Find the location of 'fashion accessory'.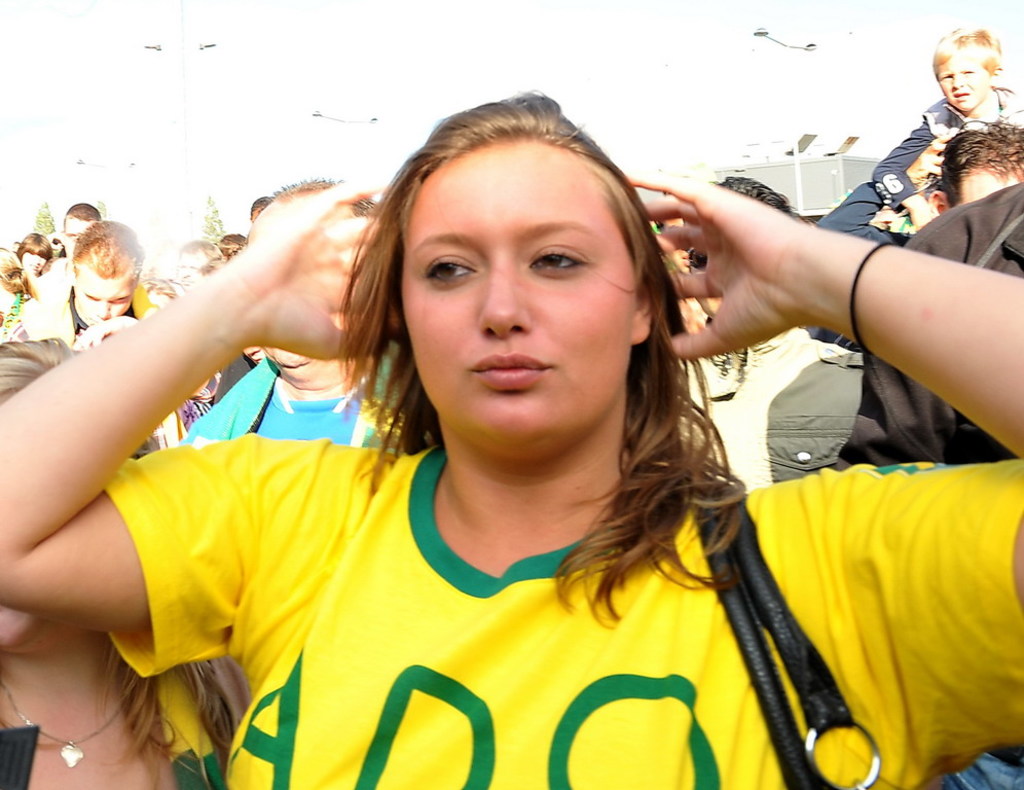
Location: <bbox>0, 680, 127, 766</bbox>.
